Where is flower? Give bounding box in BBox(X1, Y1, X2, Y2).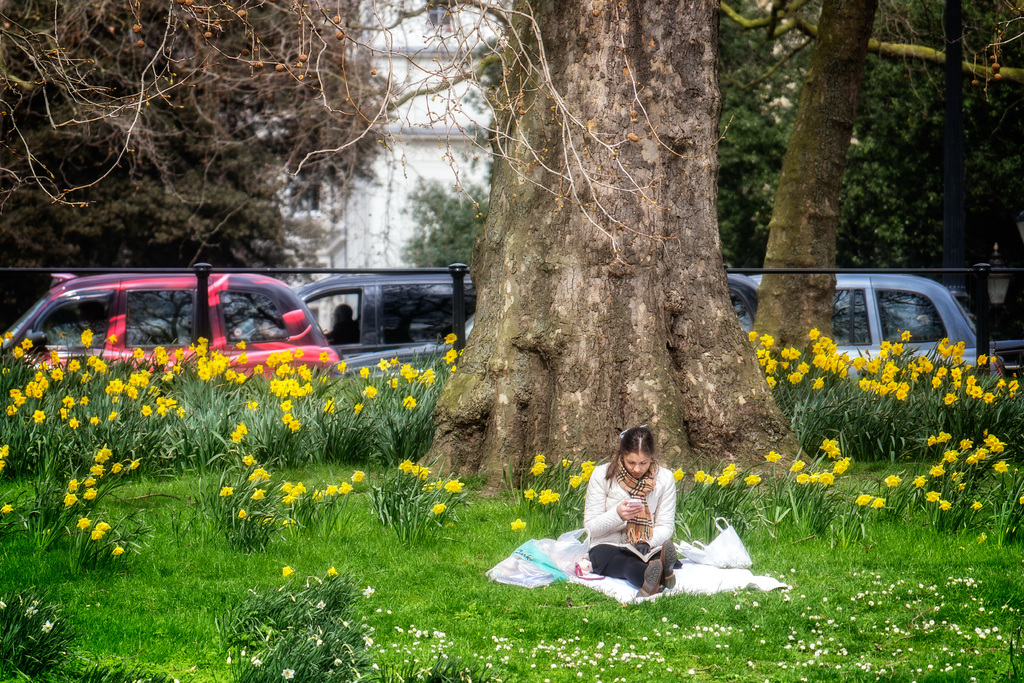
BBox(852, 493, 876, 508).
